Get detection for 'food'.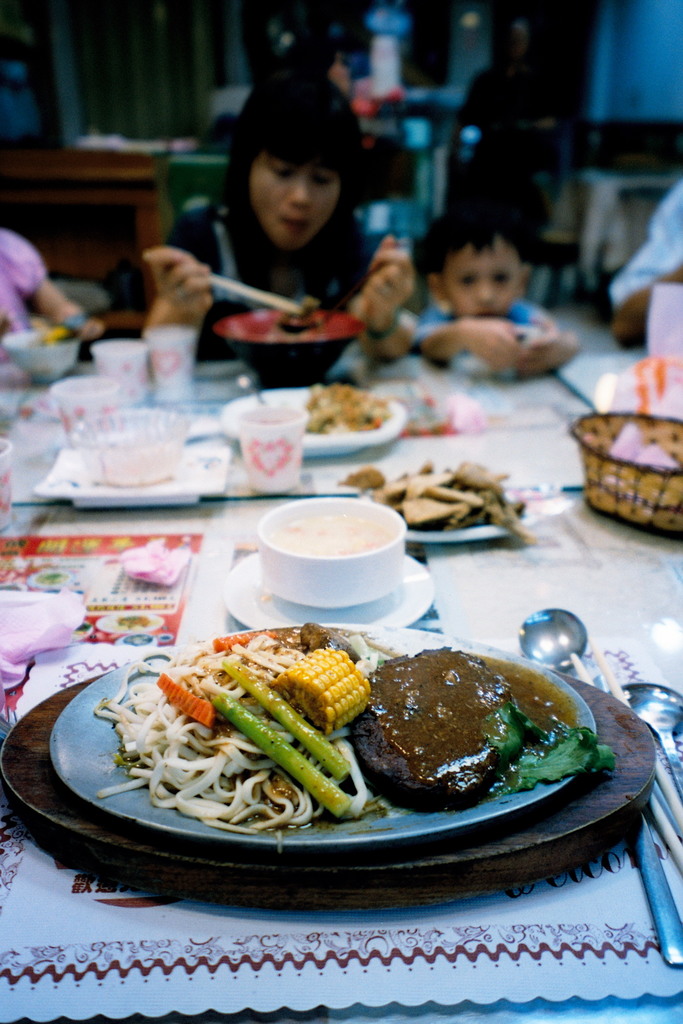
Detection: 304/386/384/436.
